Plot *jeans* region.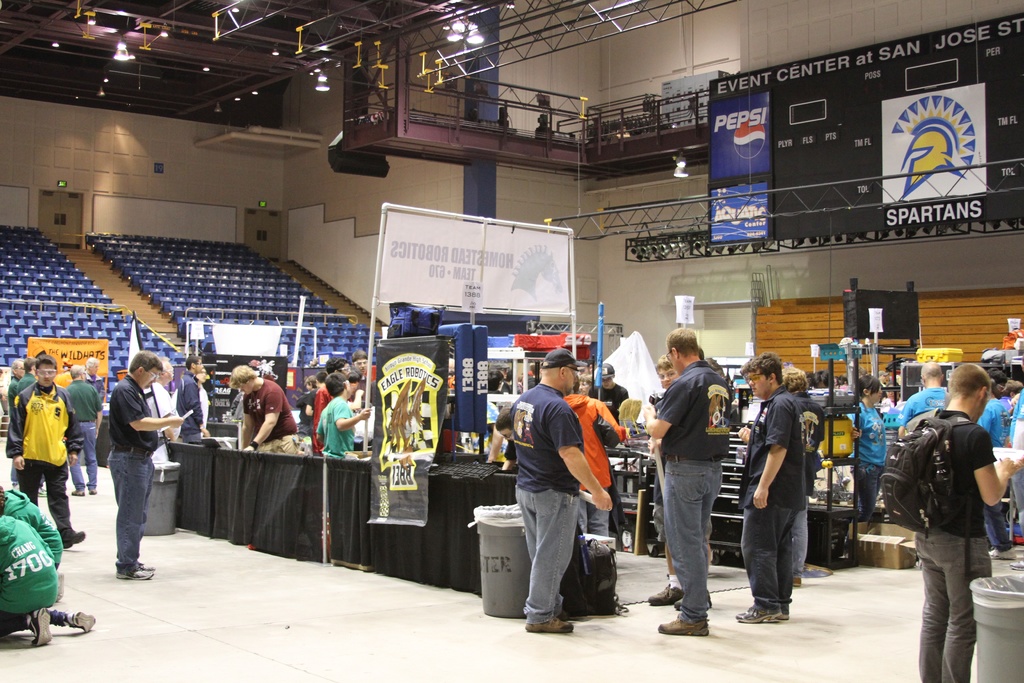
Plotted at 662/444/746/643.
